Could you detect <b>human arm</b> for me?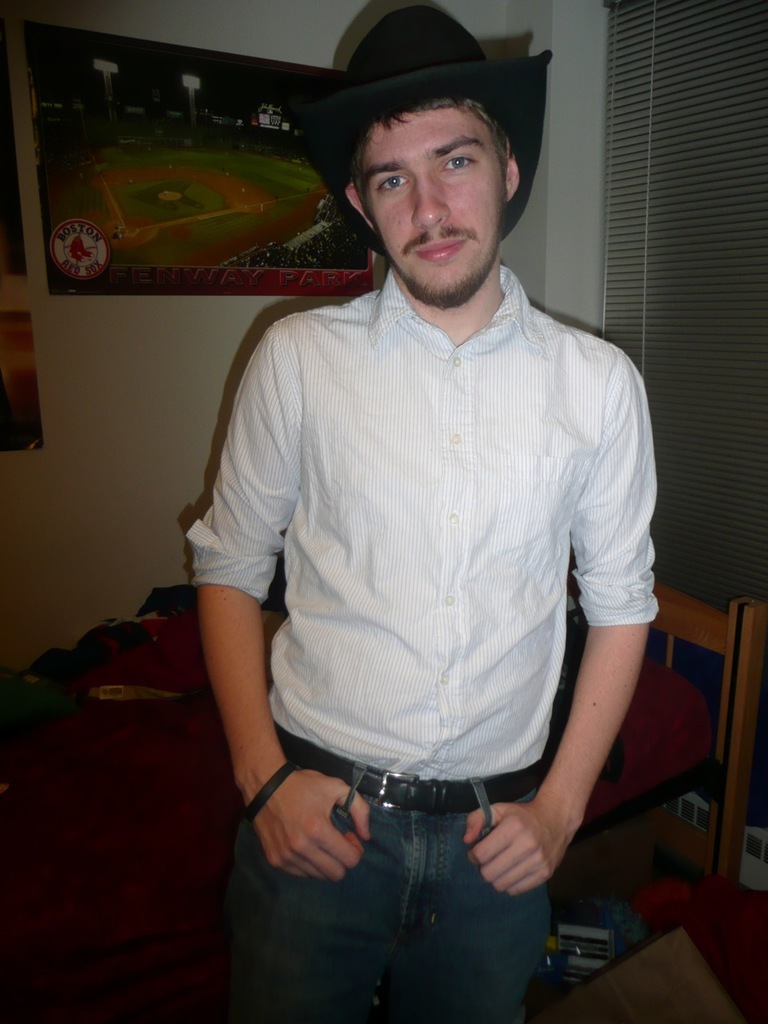
Detection result: l=183, t=319, r=370, b=883.
